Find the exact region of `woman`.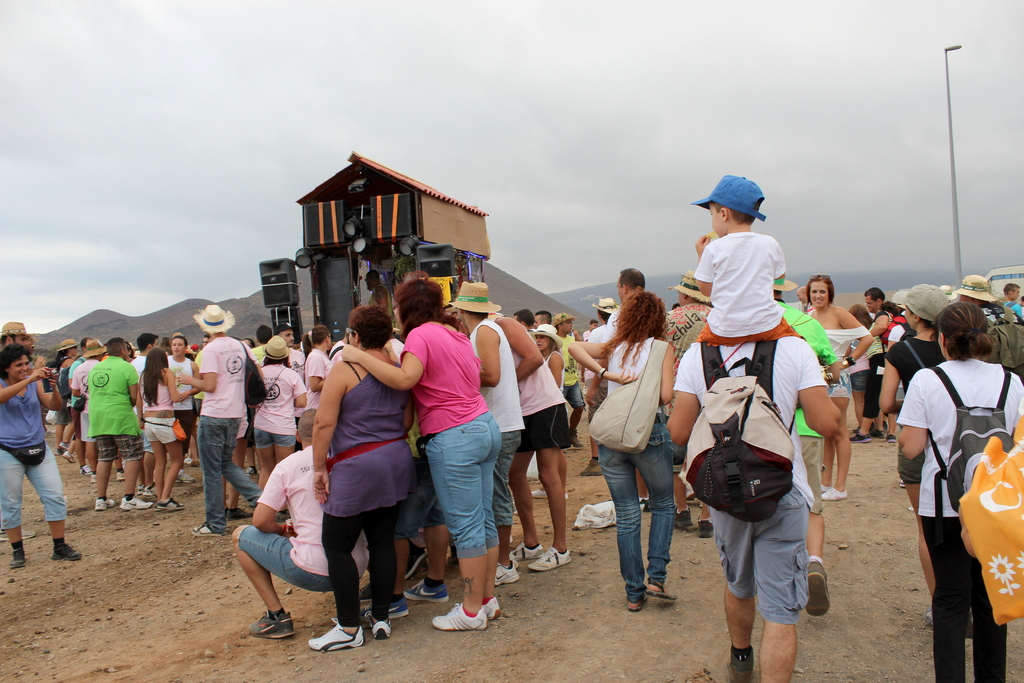
Exact region: [312,300,418,653].
